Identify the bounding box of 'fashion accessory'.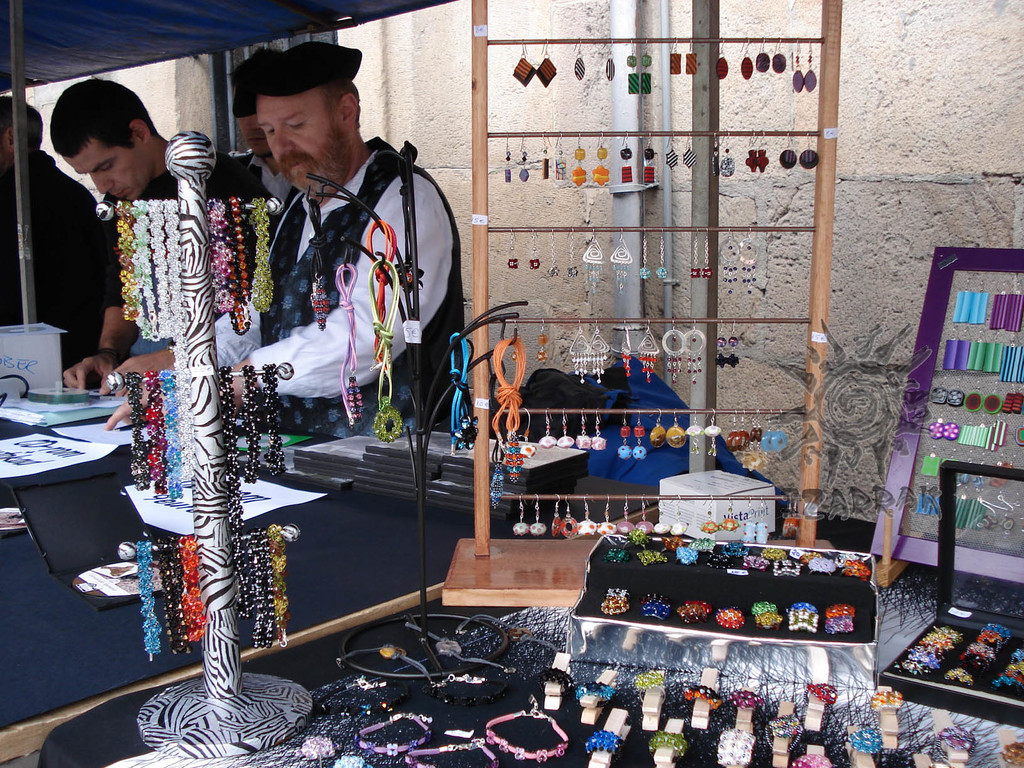
[621,317,634,376].
